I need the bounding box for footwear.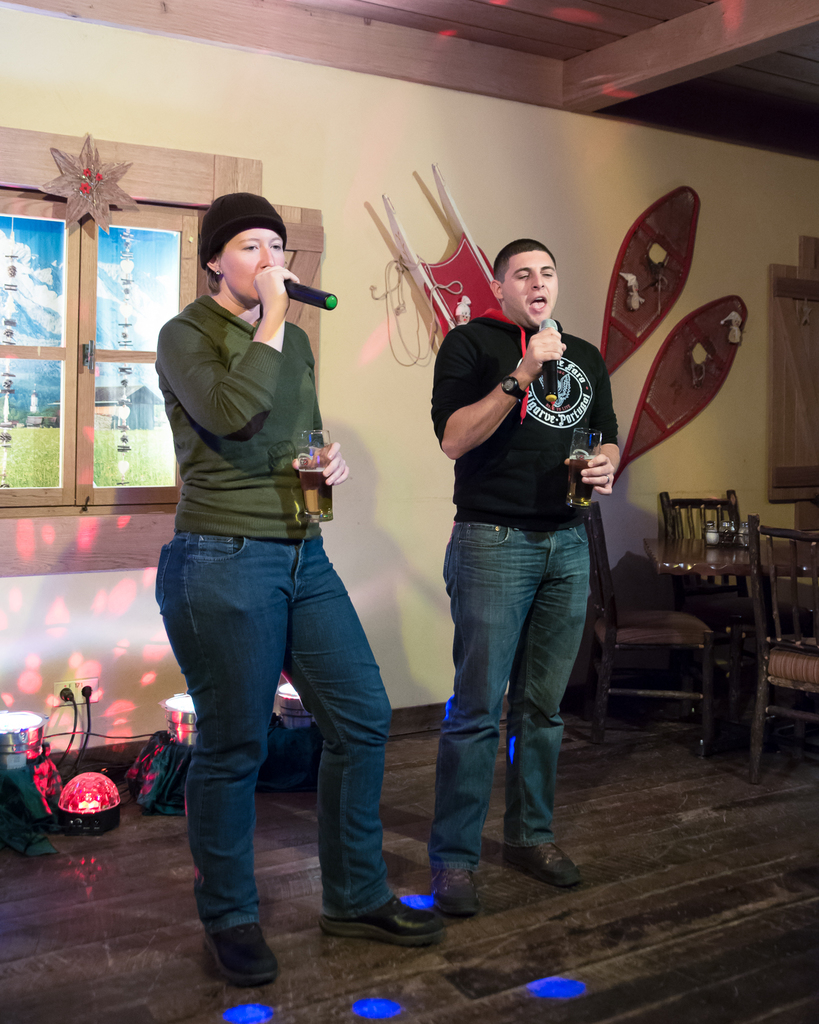
Here it is: box=[319, 883, 453, 944].
